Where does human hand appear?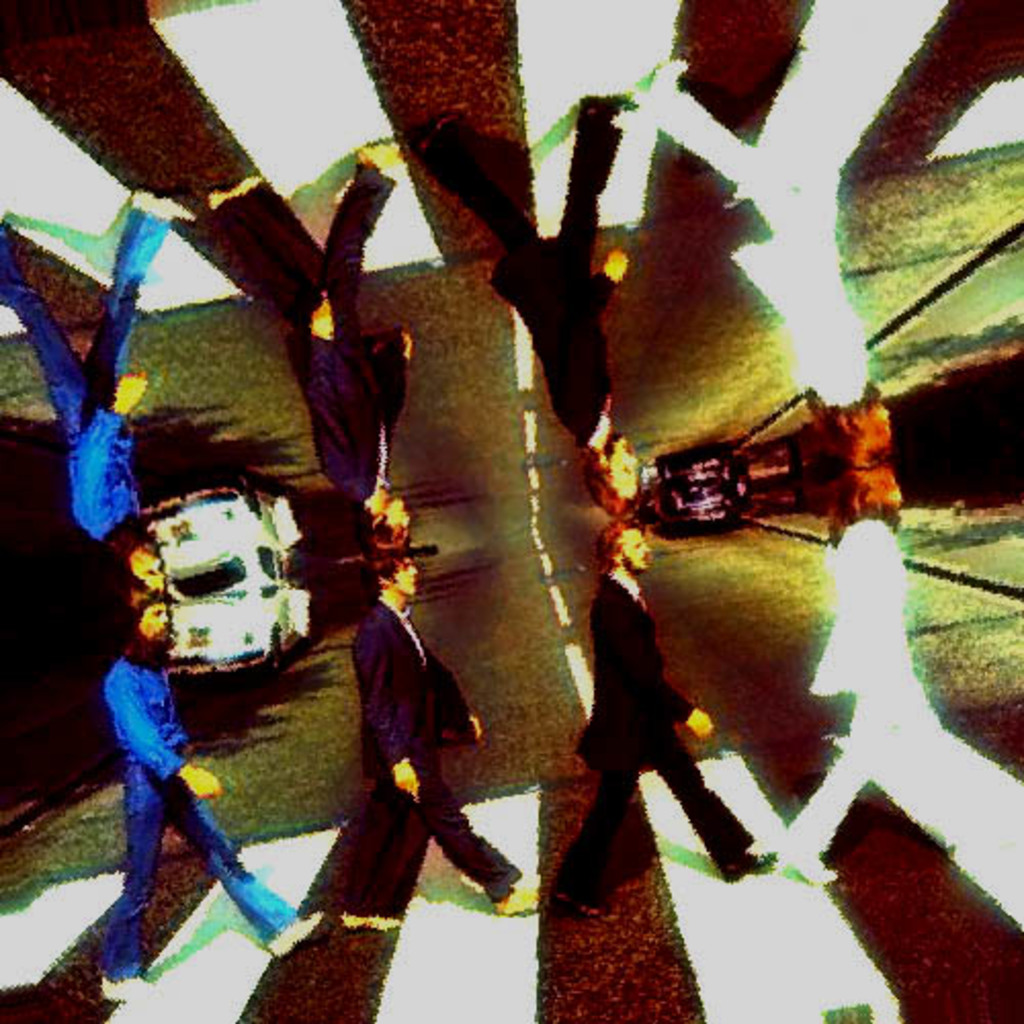
Appears at [left=686, top=702, right=715, bottom=741].
